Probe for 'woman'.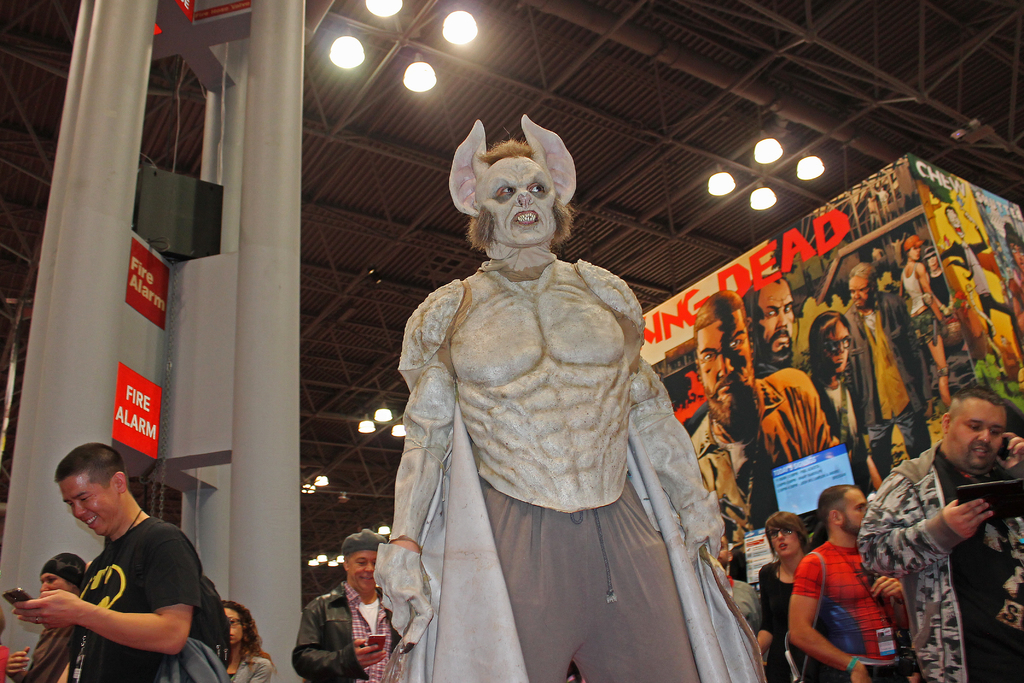
Probe result: {"x1": 755, "y1": 512, "x2": 811, "y2": 682}.
